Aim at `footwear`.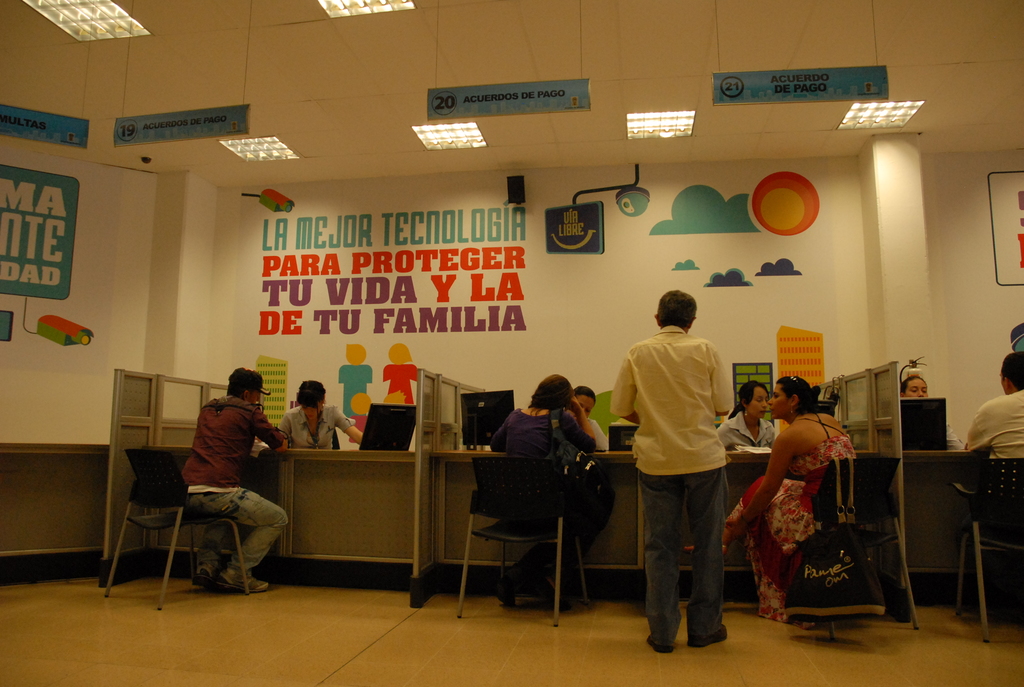
Aimed at bbox=(493, 581, 531, 612).
